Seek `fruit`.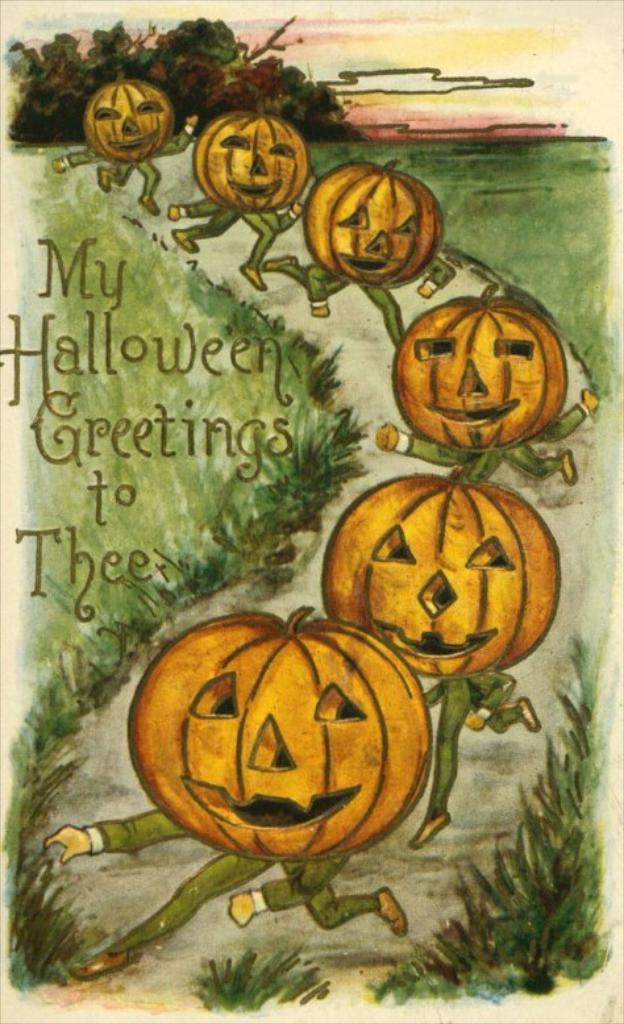
(x1=186, y1=103, x2=319, y2=216).
